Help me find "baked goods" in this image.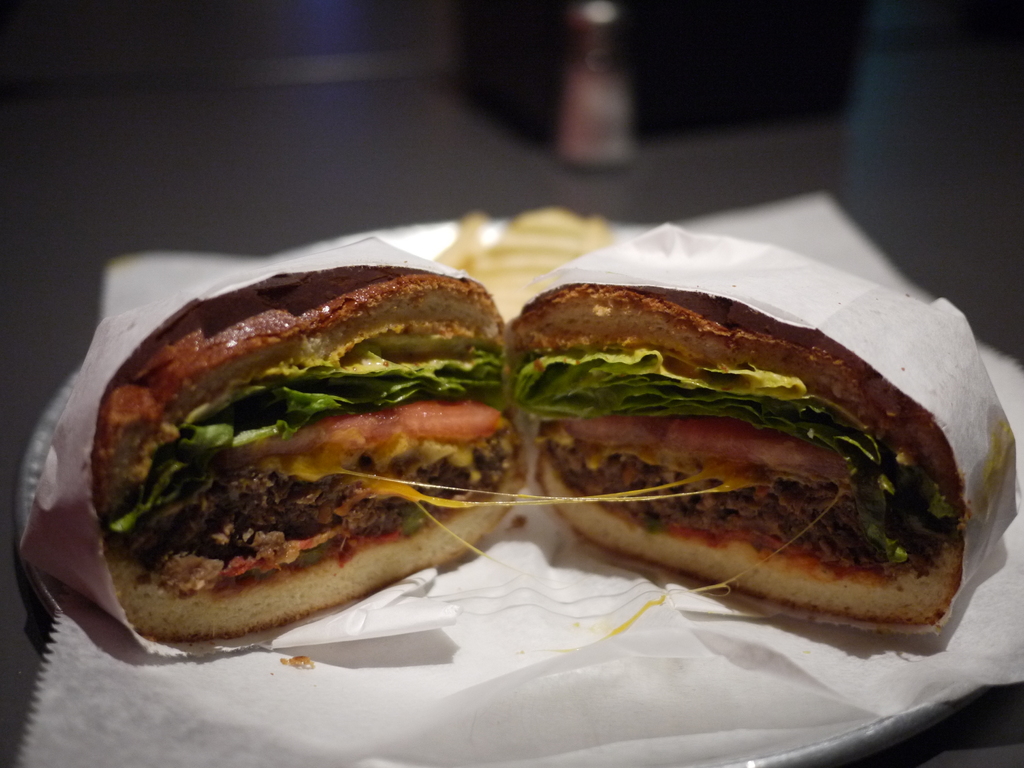
Found it: {"left": 78, "top": 296, "right": 529, "bottom": 659}.
